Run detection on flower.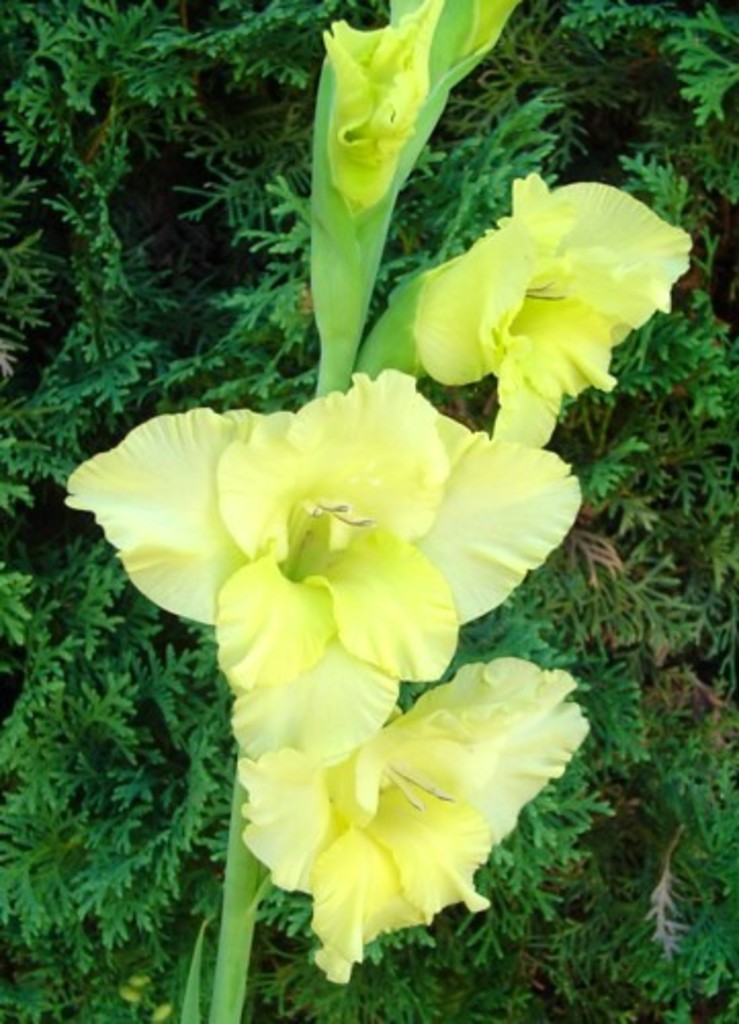
Result: box(301, 0, 518, 383).
